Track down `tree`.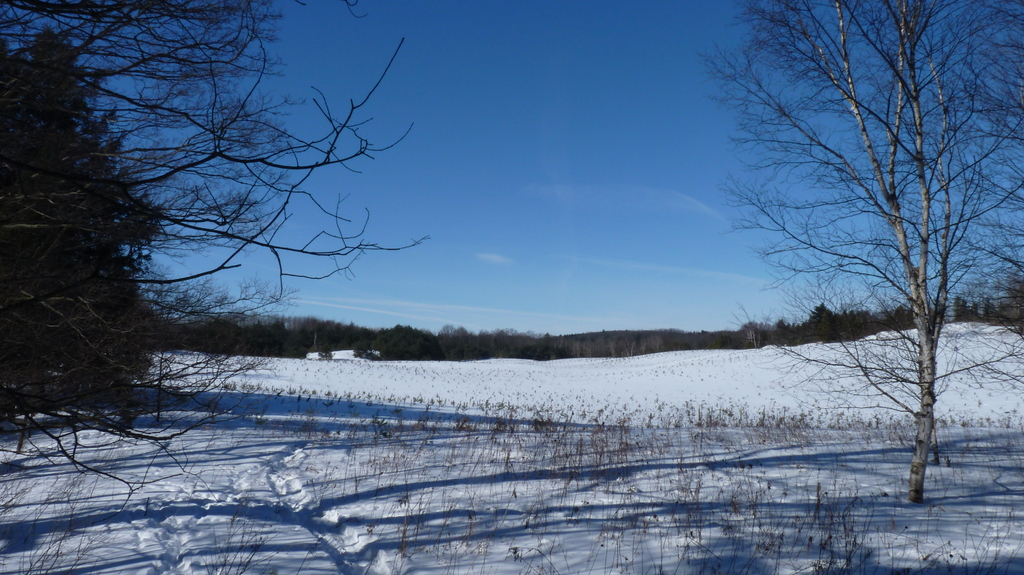
Tracked to box(384, 327, 390, 357).
